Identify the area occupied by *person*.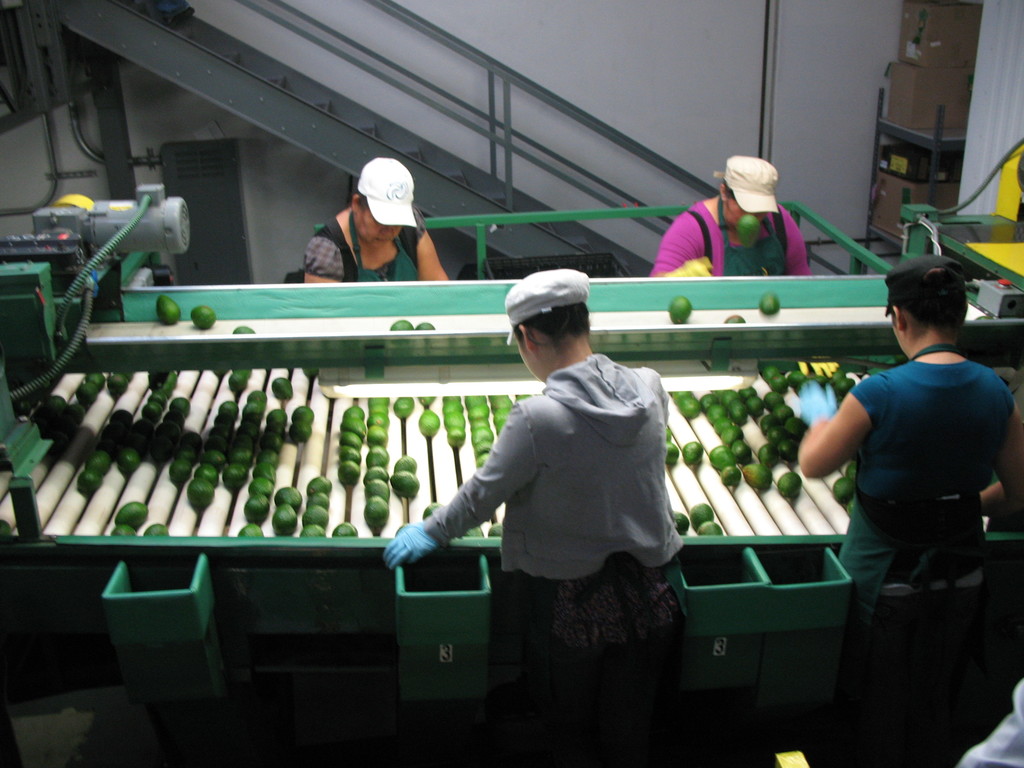
Area: region(796, 253, 1018, 765).
